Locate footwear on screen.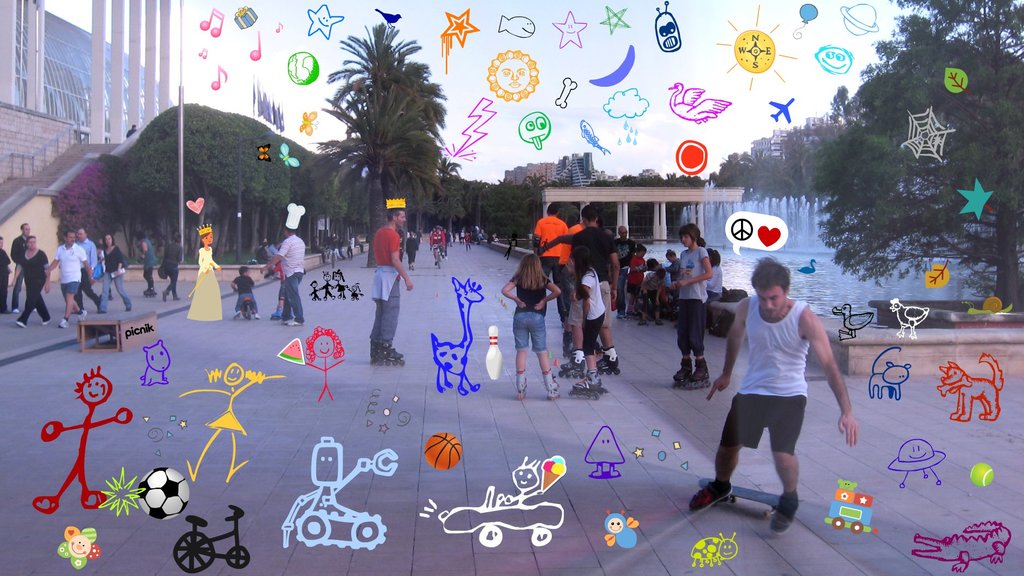
On screen at detection(687, 482, 730, 513).
